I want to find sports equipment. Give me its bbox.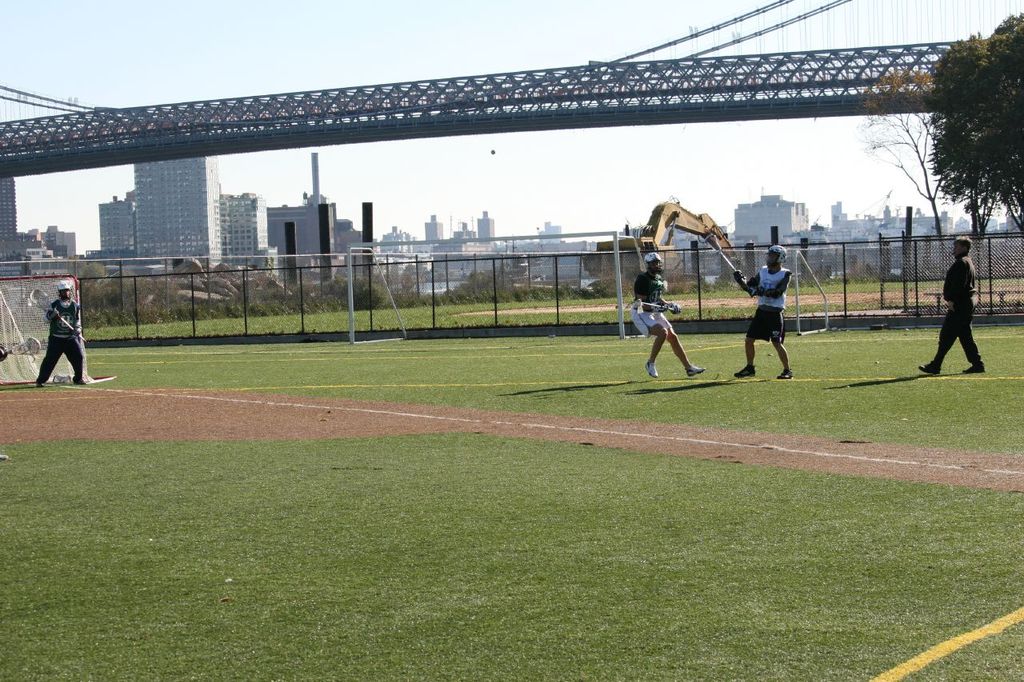
Rect(731, 268, 748, 292).
